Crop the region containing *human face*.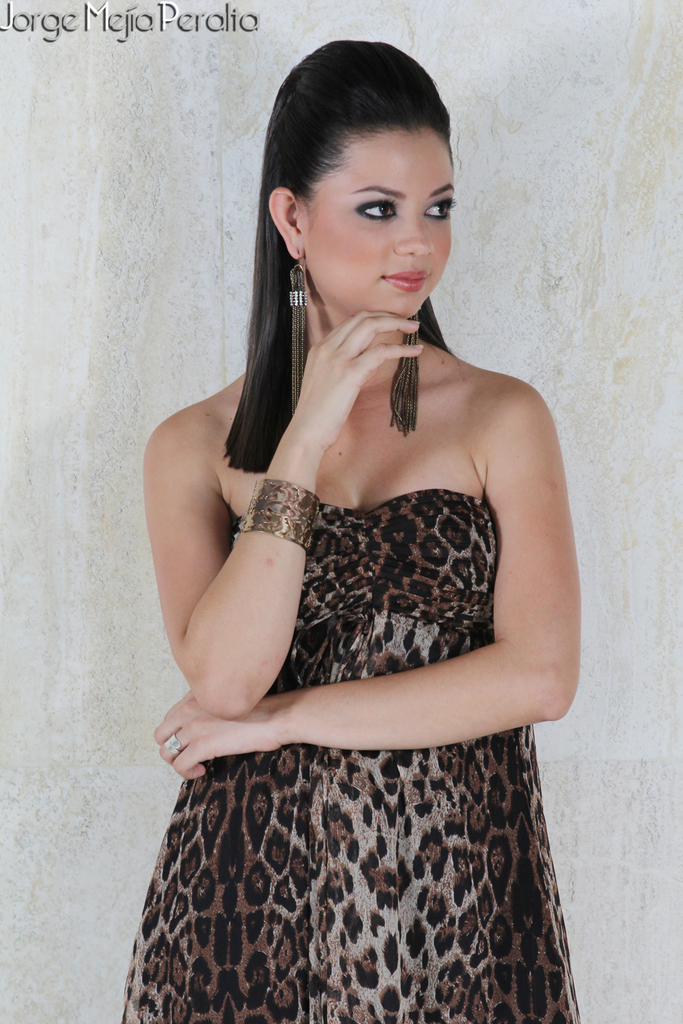
Crop region: rect(300, 126, 454, 316).
